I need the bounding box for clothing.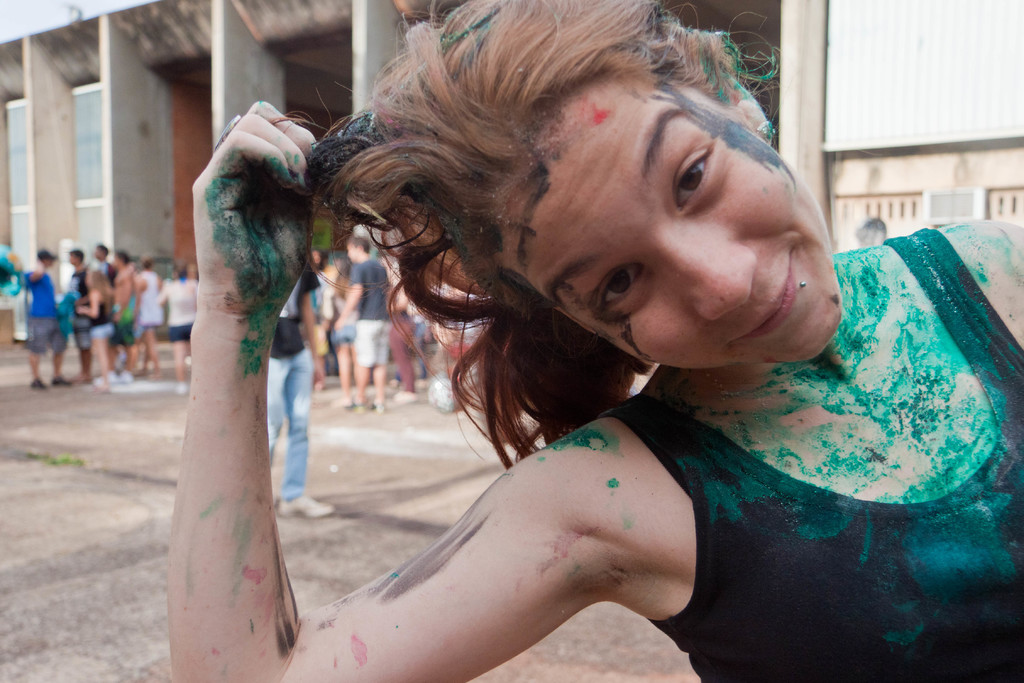
Here it is: <bbox>68, 270, 90, 340</bbox>.
